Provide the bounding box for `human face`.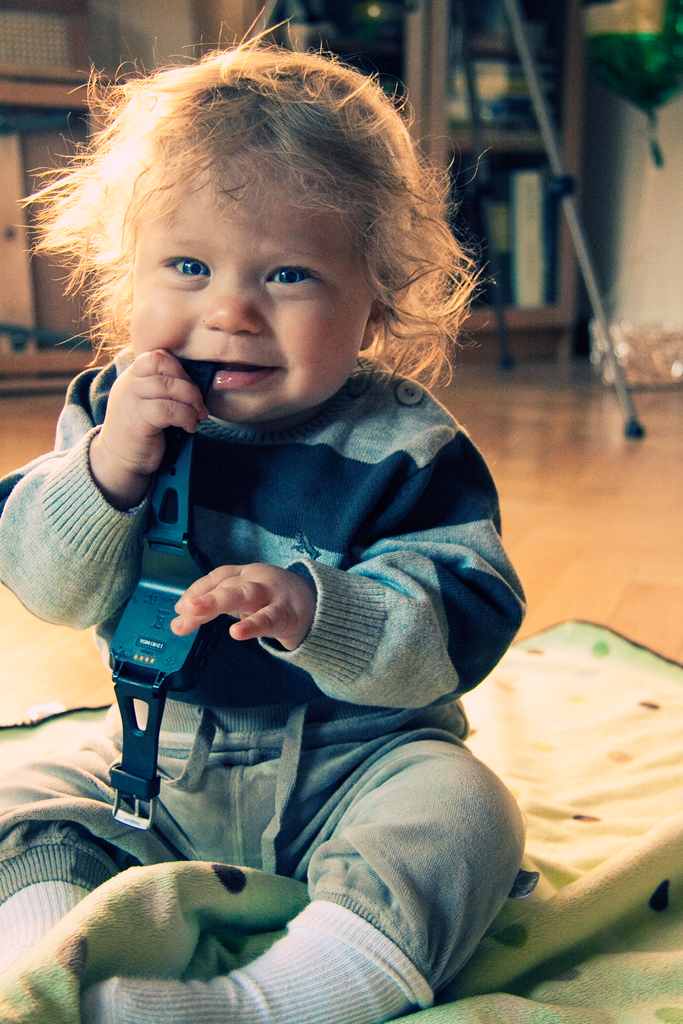
crop(121, 145, 373, 423).
